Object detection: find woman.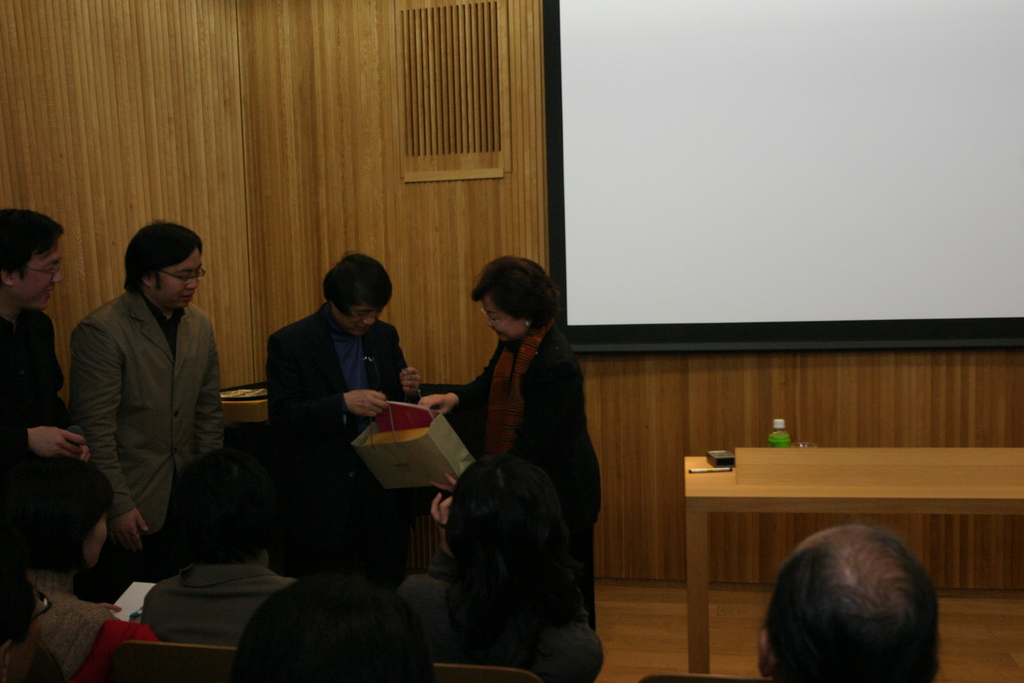
(x1=421, y1=286, x2=614, y2=628).
